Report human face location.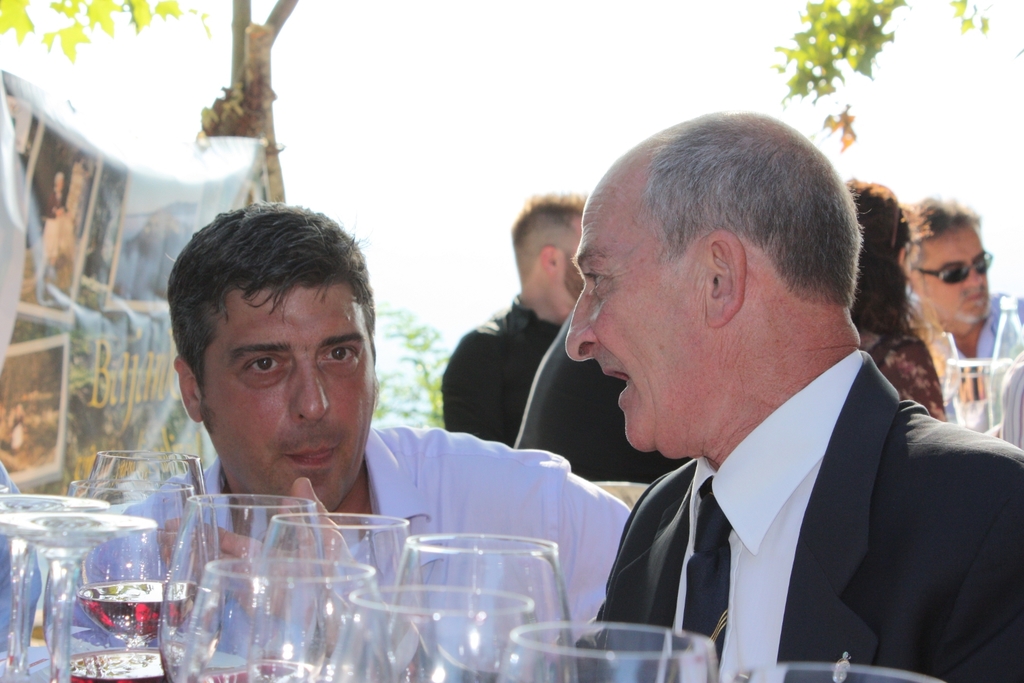
Report: l=920, t=228, r=994, b=323.
